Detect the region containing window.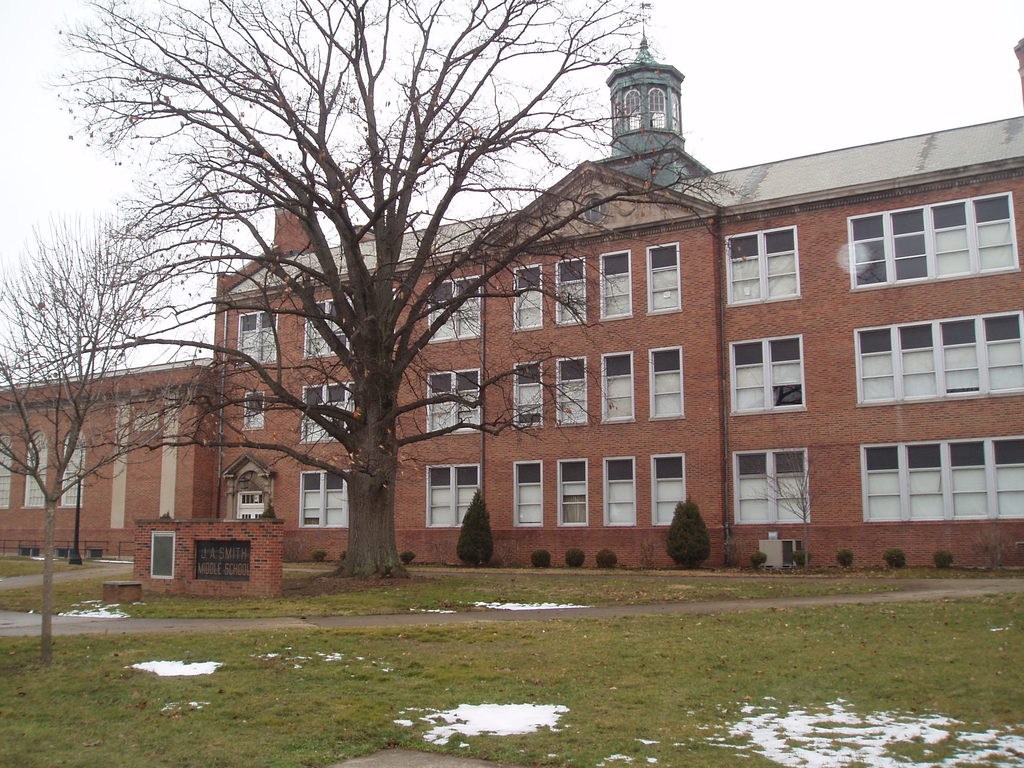
l=424, t=367, r=488, b=439.
